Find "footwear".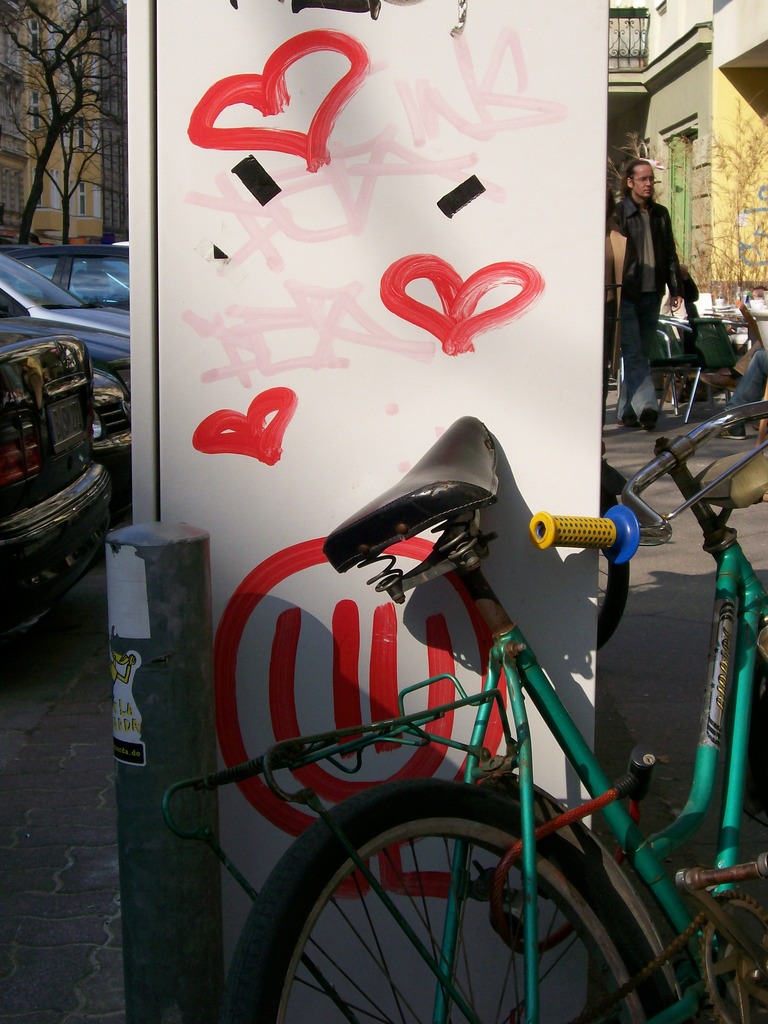
rect(718, 422, 749, 440).
